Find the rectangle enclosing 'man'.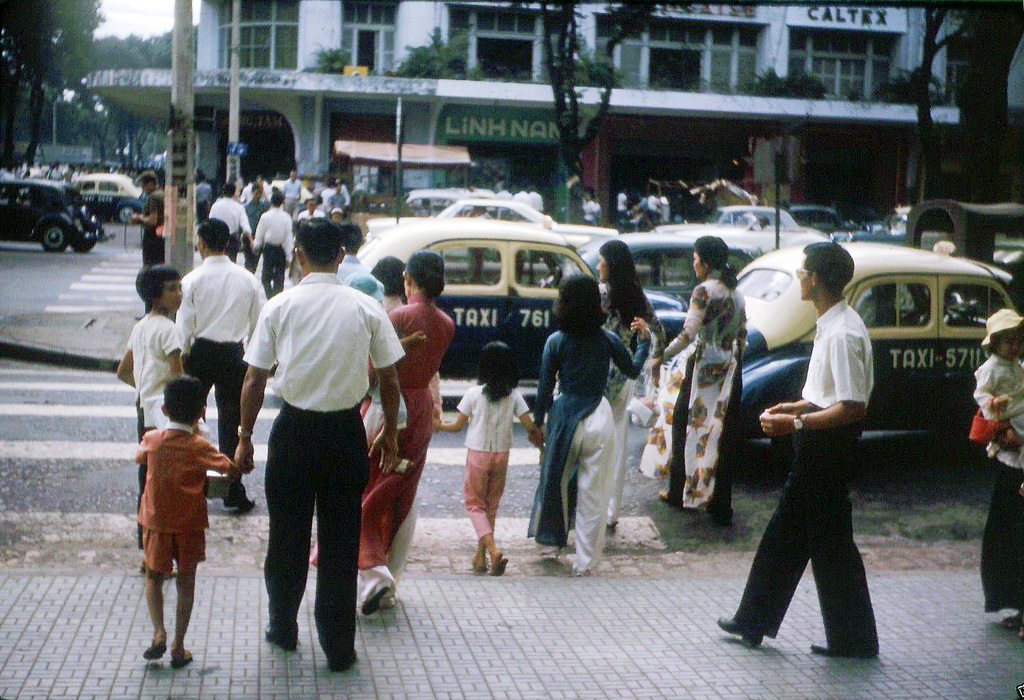
pyautogui.locateOnScreen(210, 179, 257, 251).
